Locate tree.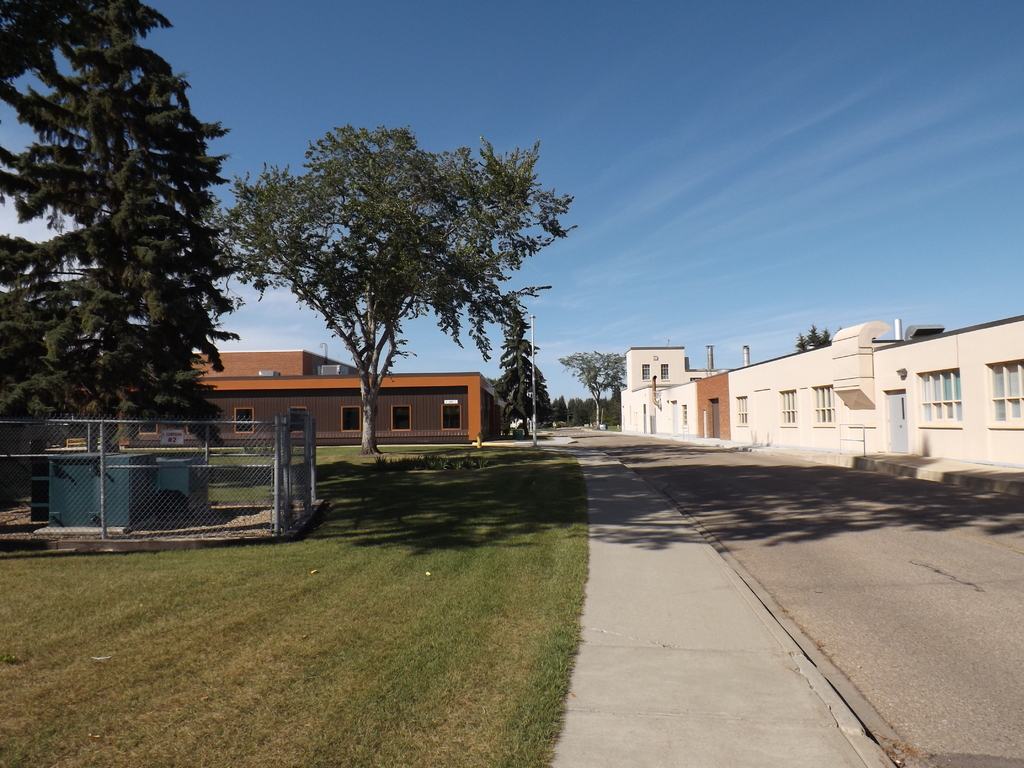
Bounding box: (x1=0, y1=0, x2=127, y2=89).
